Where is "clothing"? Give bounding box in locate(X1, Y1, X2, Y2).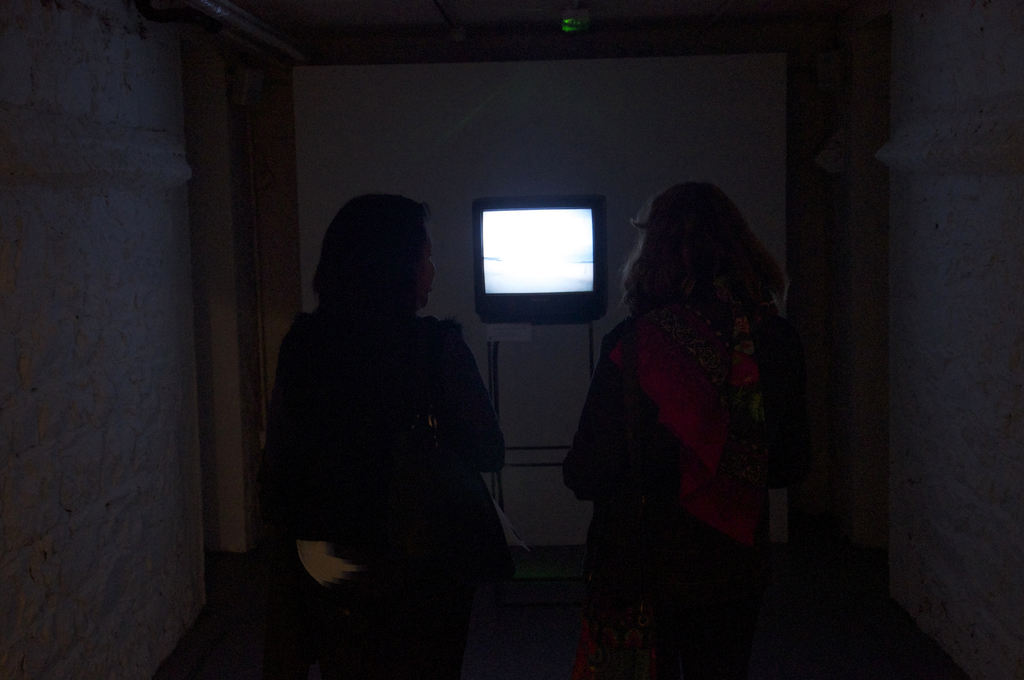
locate(563, 318, 803, 551).
